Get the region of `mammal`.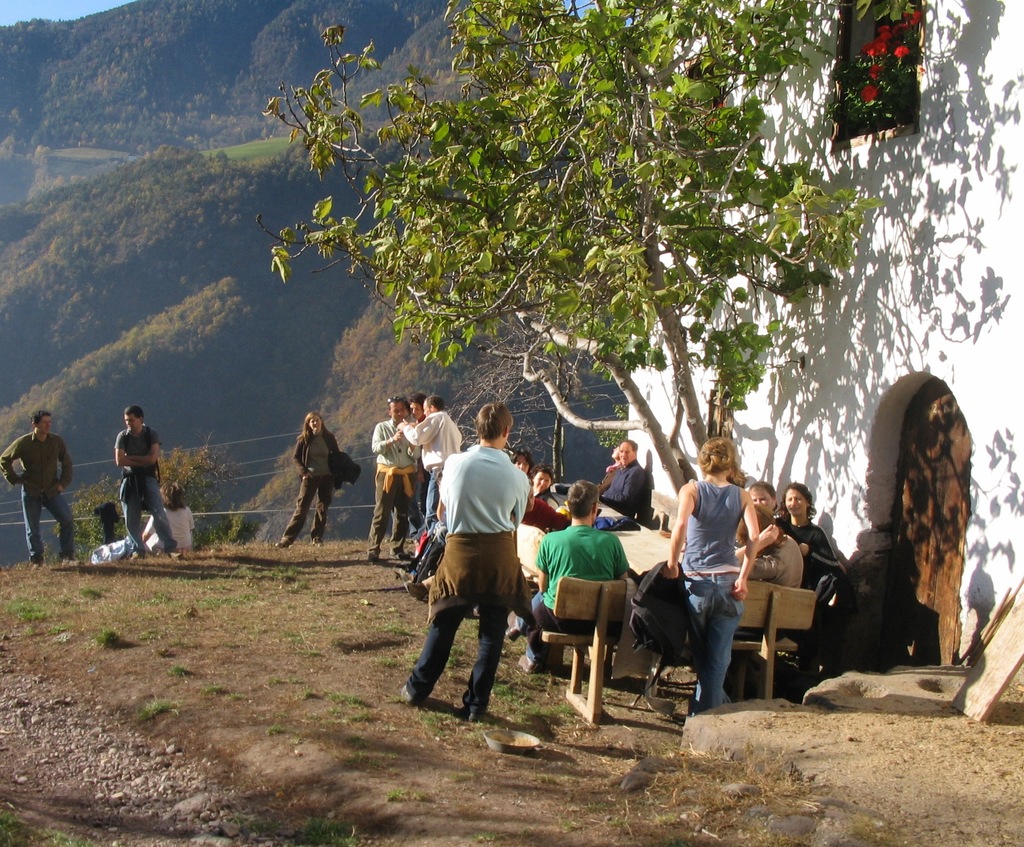
778,486,837,593.
